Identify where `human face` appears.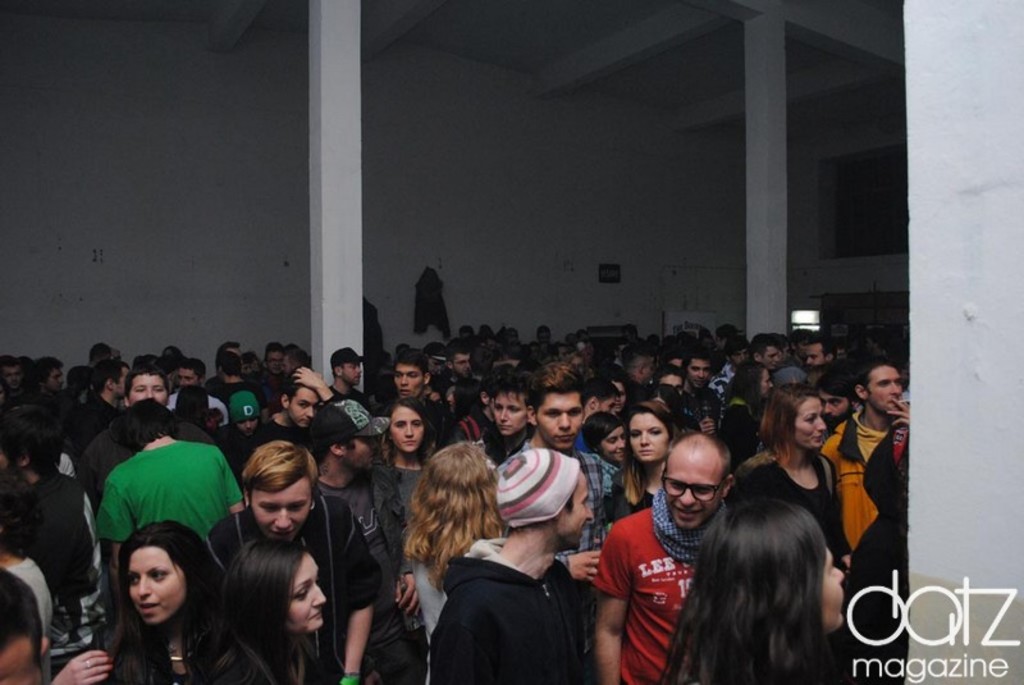
Appears at select_region(287, 549, 329, 633).
